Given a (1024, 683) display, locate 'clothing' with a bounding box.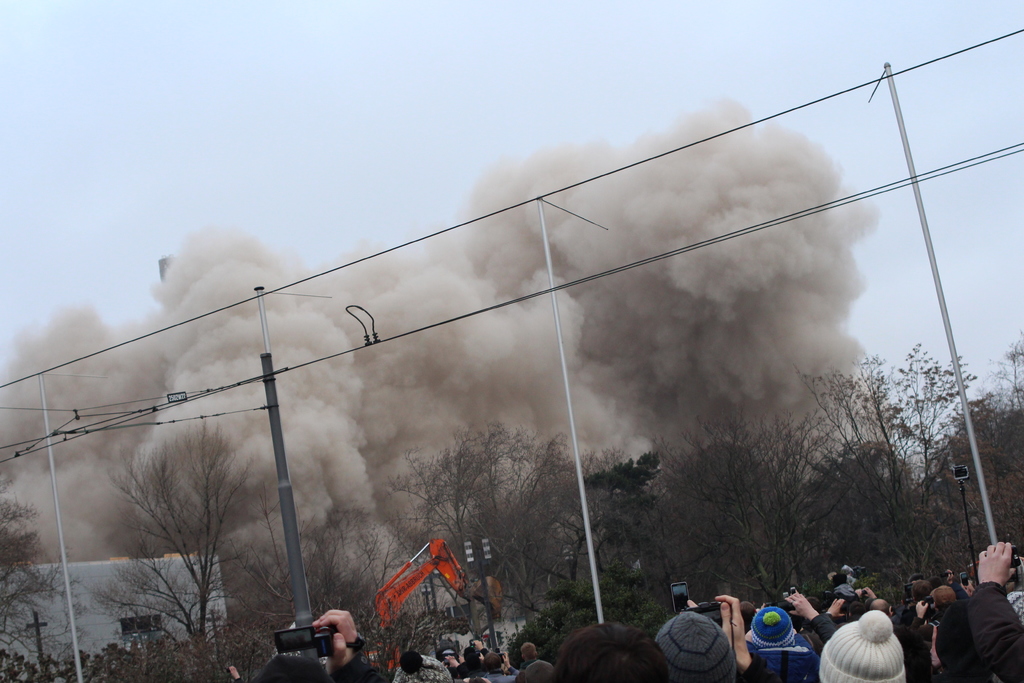
Located: (484,666,517,682).
